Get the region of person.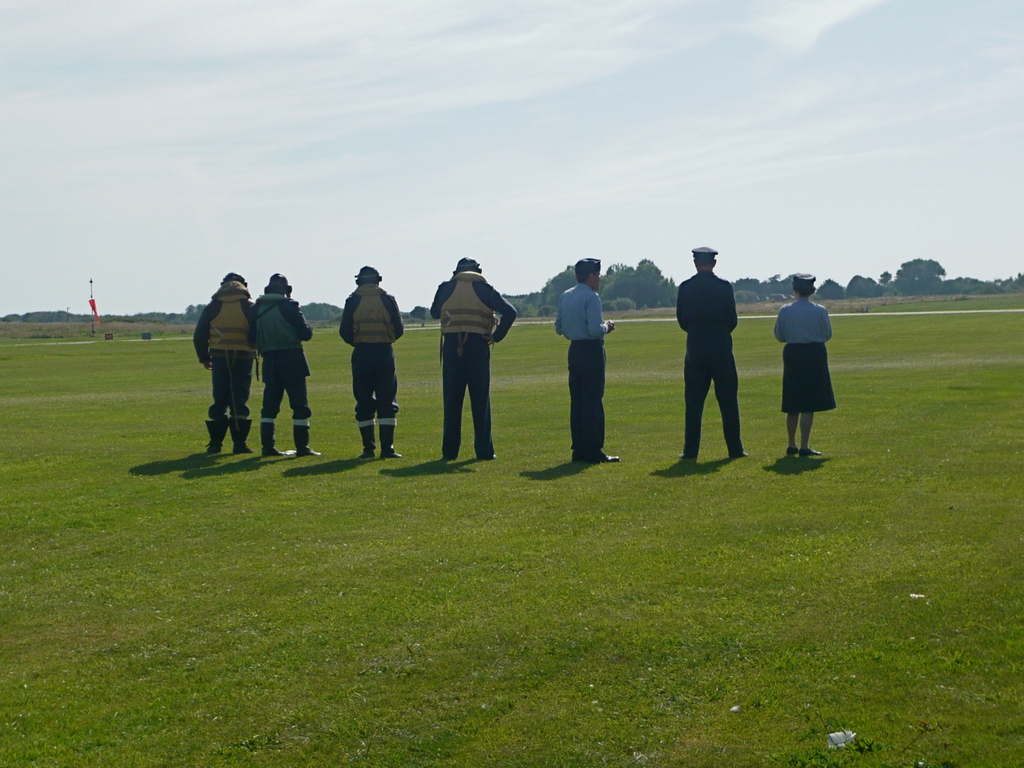
<region>340, 271, 407, 460</region>.
